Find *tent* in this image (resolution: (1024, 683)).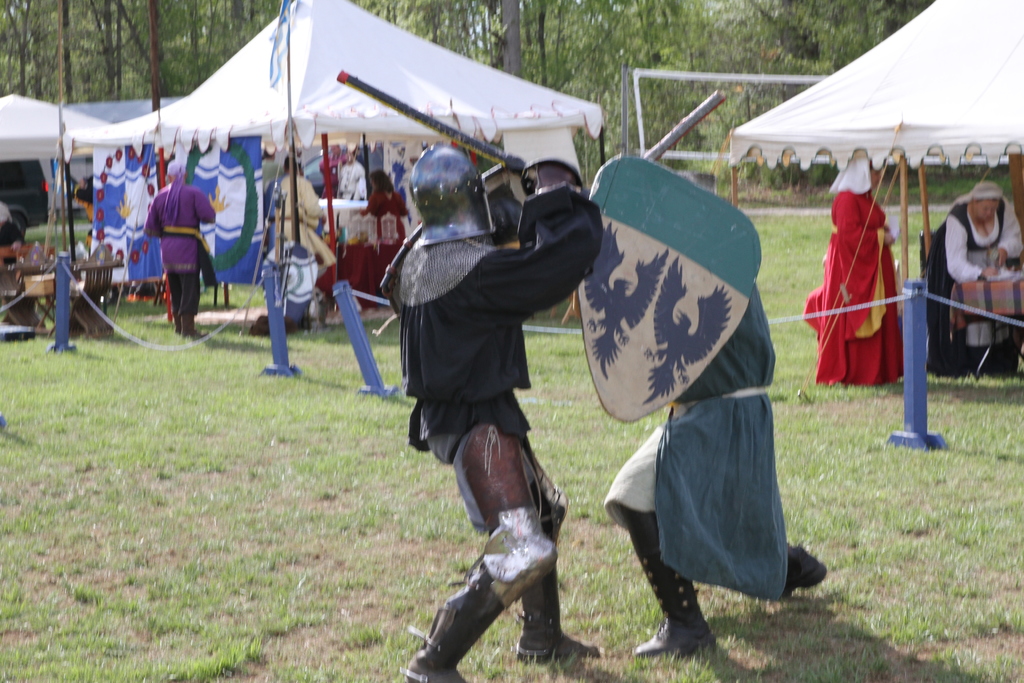
(65,96,171,130).
